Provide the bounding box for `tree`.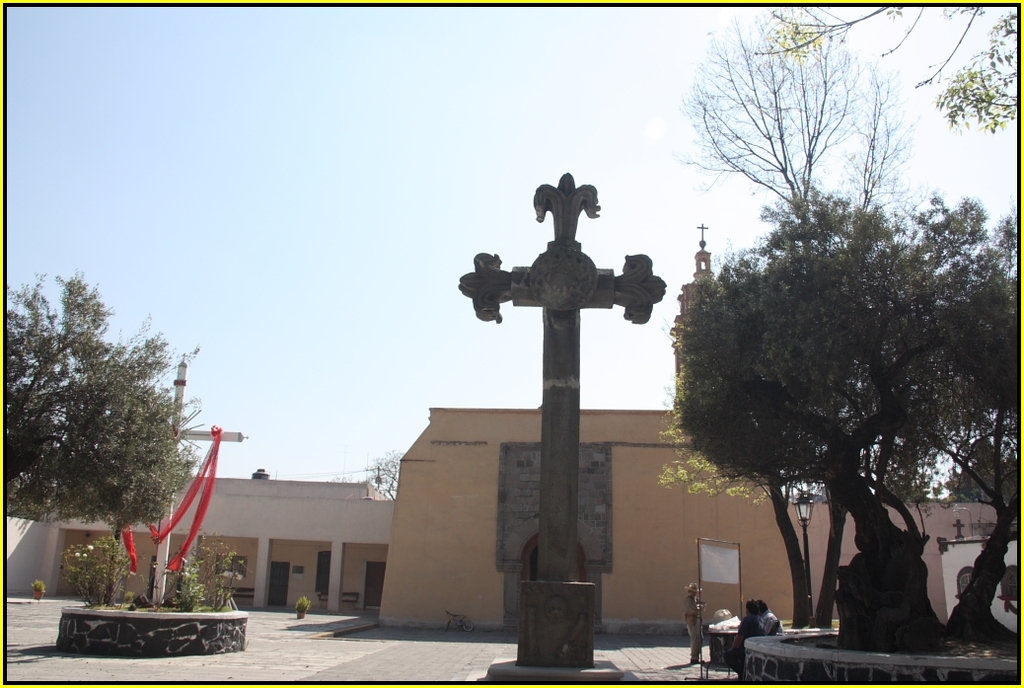
731:0:1007:89.
